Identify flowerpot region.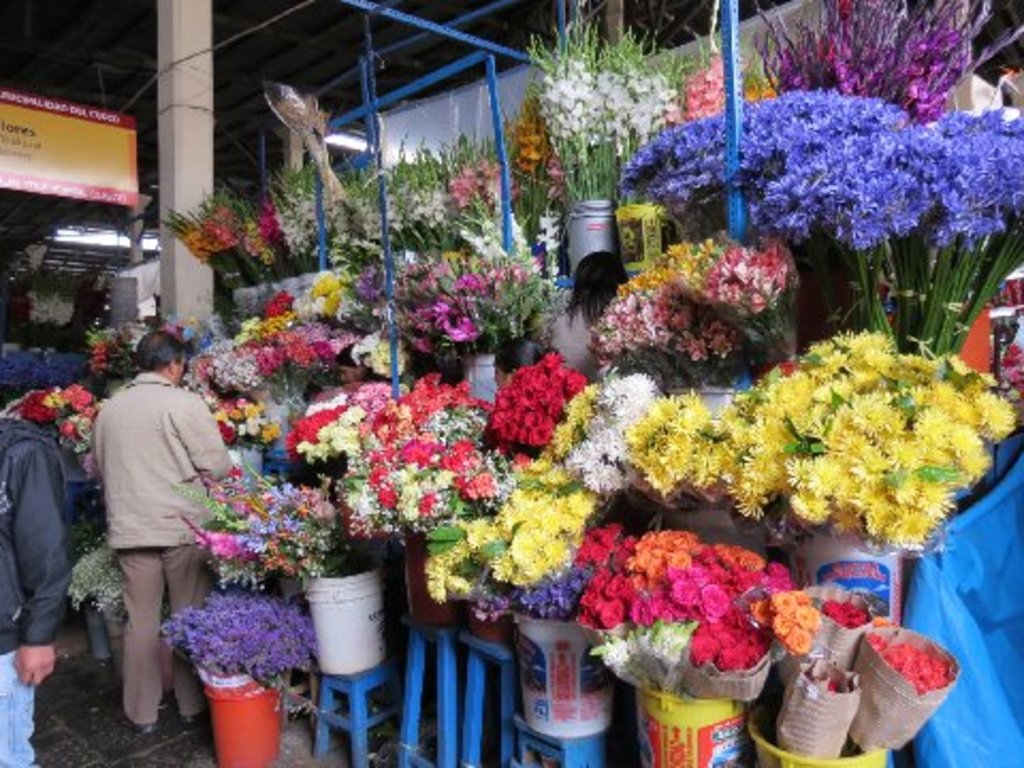
Region: [629, 689, 751, 766].
